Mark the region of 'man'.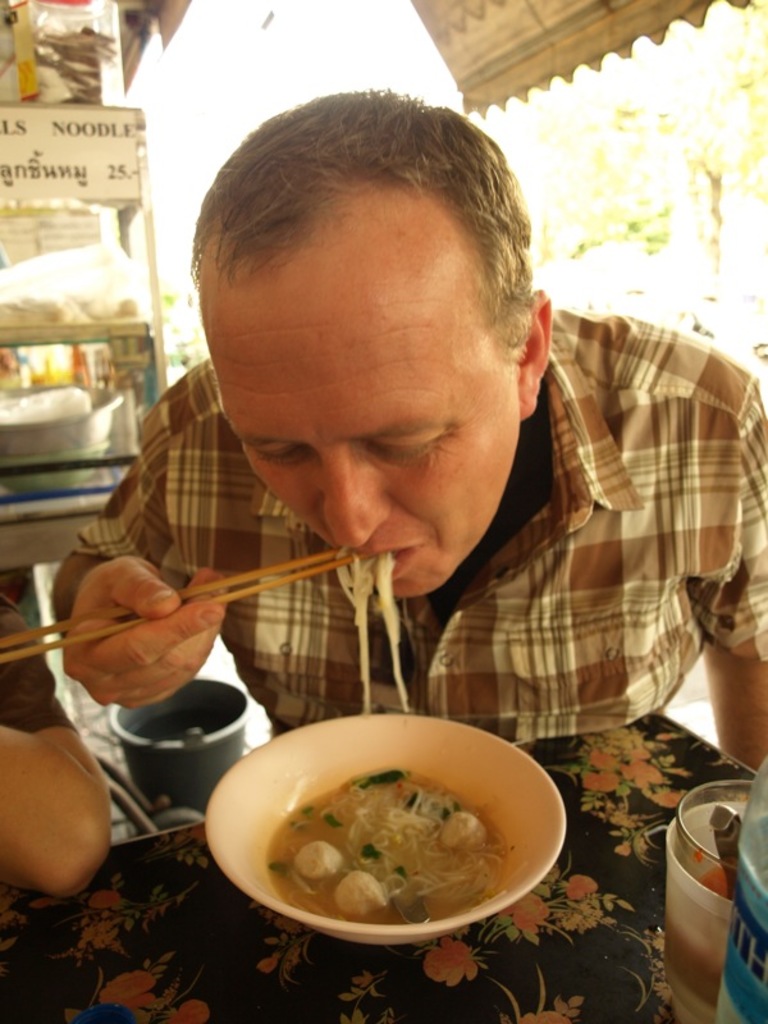
Region: 86,72,750,836.
